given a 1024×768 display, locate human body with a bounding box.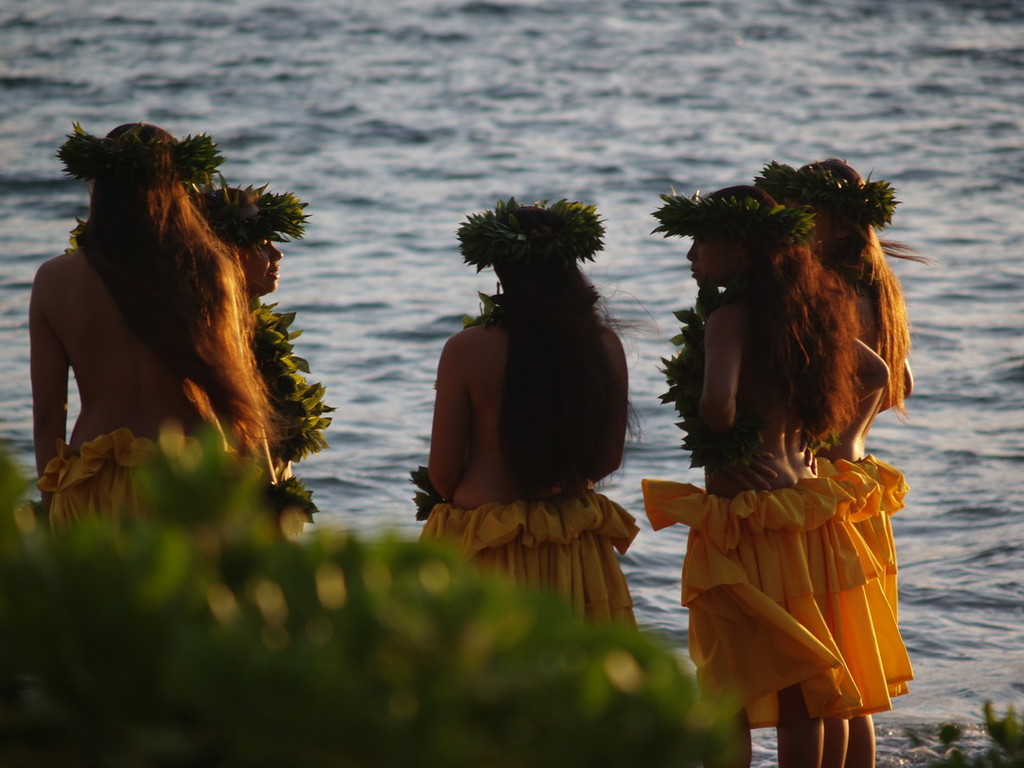
Located: {"x1": 799, "y1": 278, "x2": 915, "y2": 767}.
